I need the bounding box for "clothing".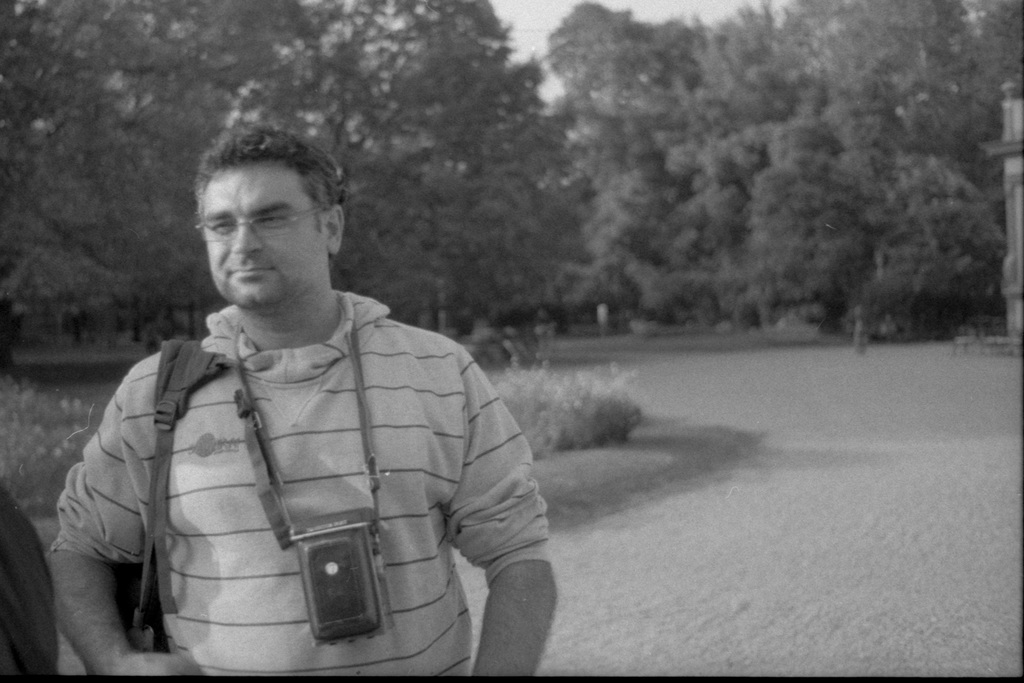
Here it is: rect(55, 240, 520, 677).
